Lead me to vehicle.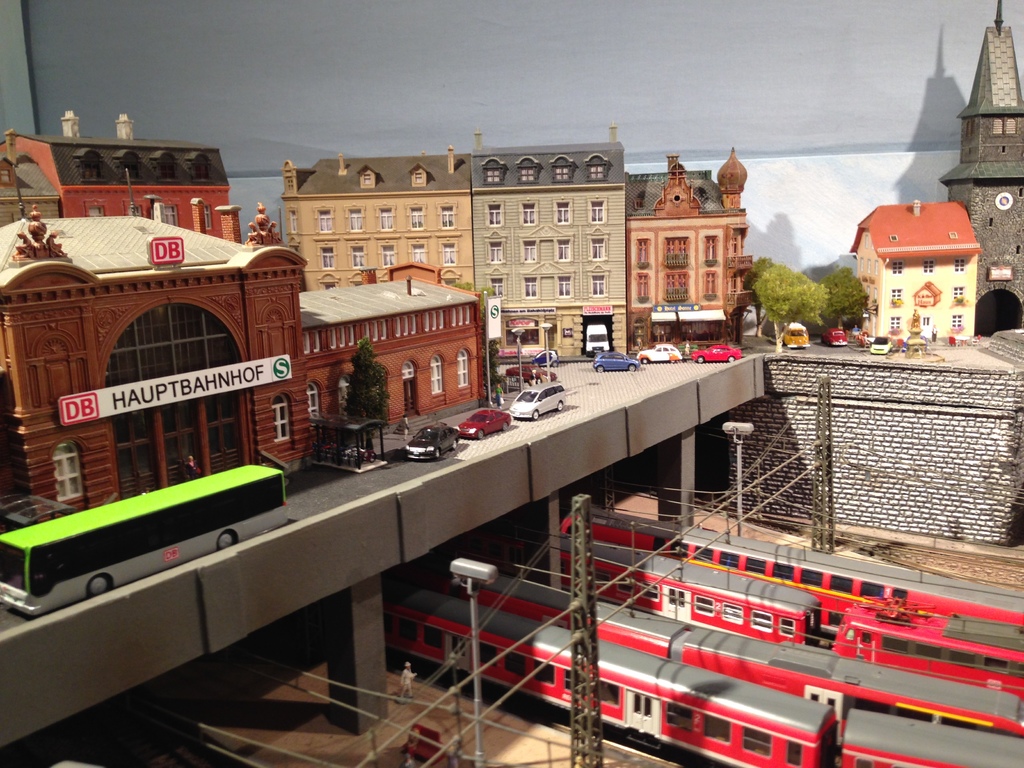
Lead to [539,527,1022,699].
